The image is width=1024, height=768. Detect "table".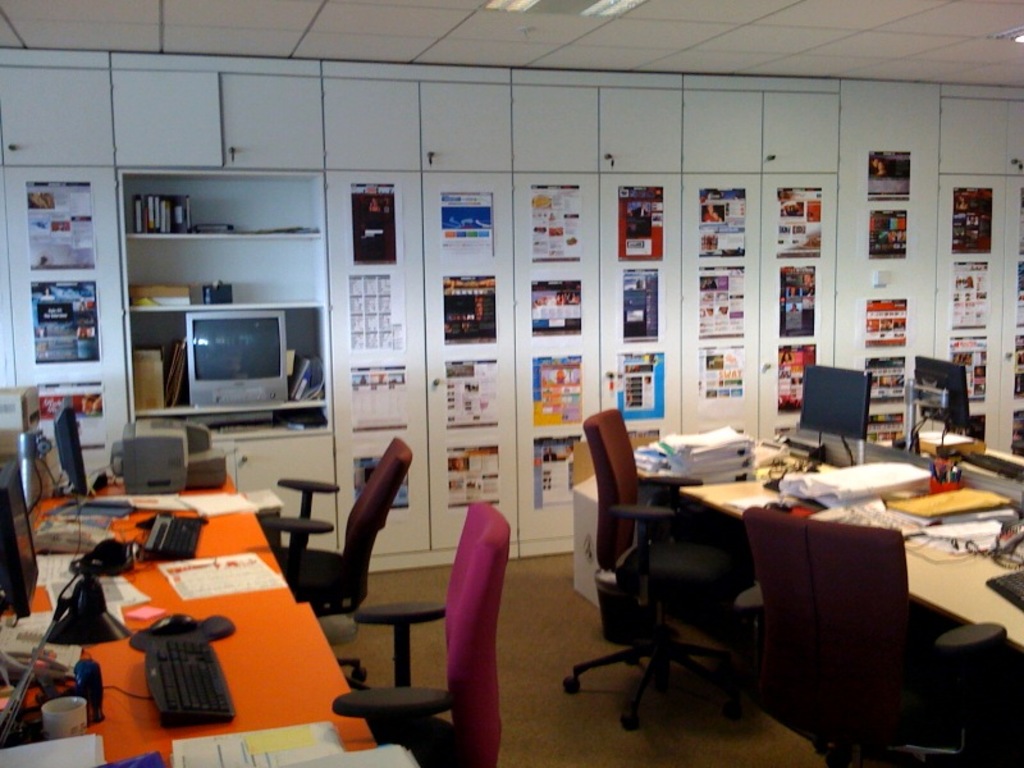
Detection: 0/458/404/767.
